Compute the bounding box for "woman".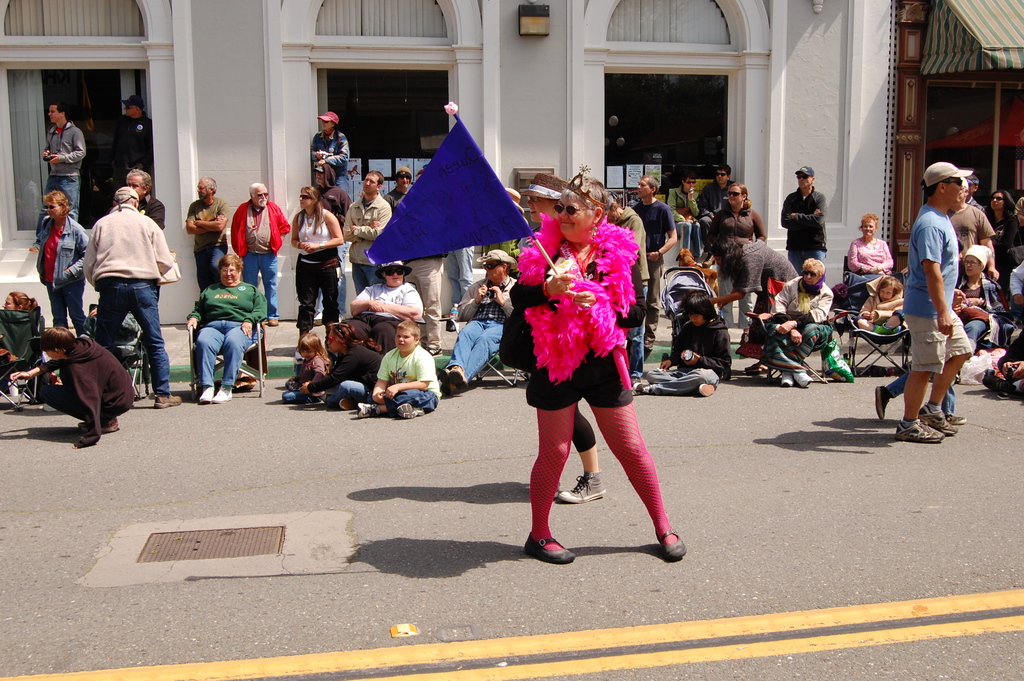
box(289, 188, 344, 356).
